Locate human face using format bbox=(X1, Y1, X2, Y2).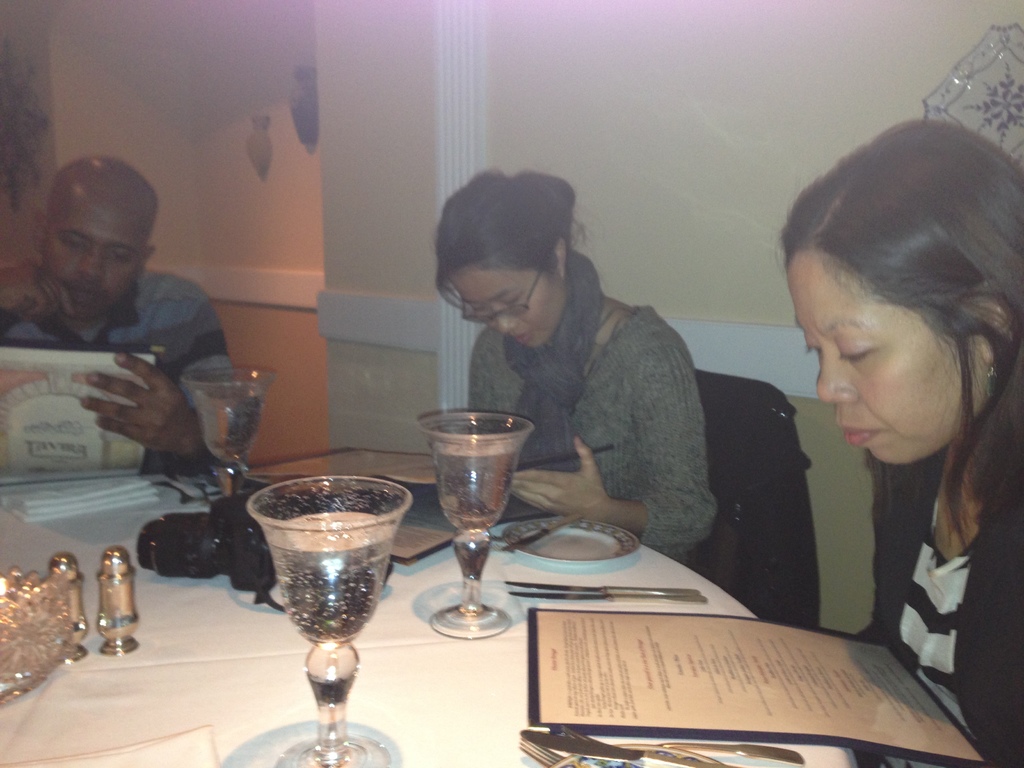
bbox=(36, 183, 150, 318).
